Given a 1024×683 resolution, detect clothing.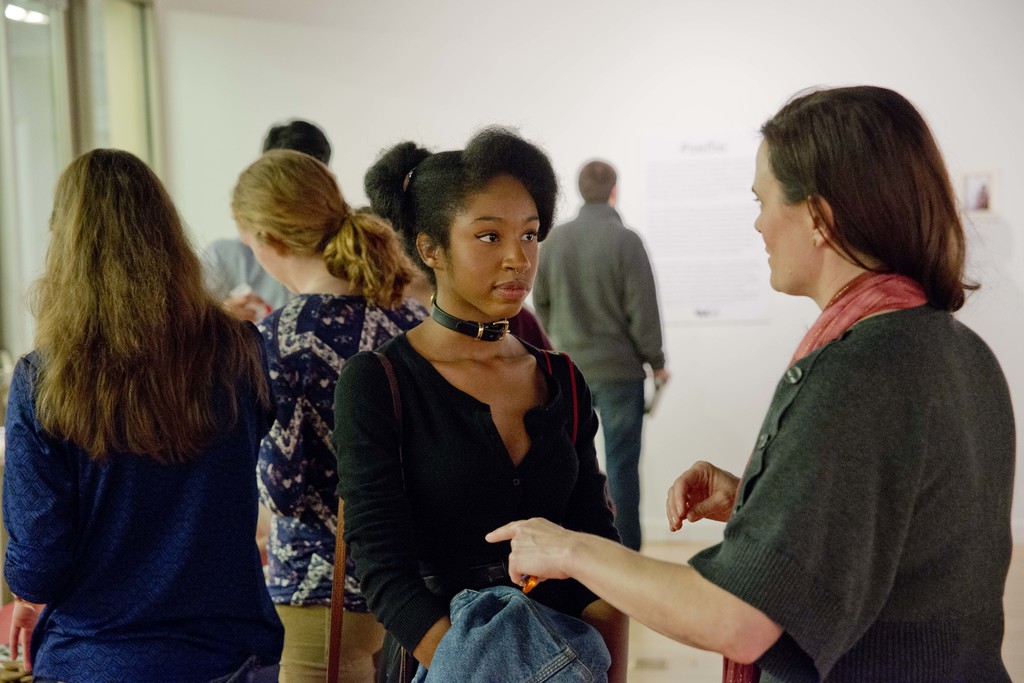
bbox=[0, 314, 252, 682].
